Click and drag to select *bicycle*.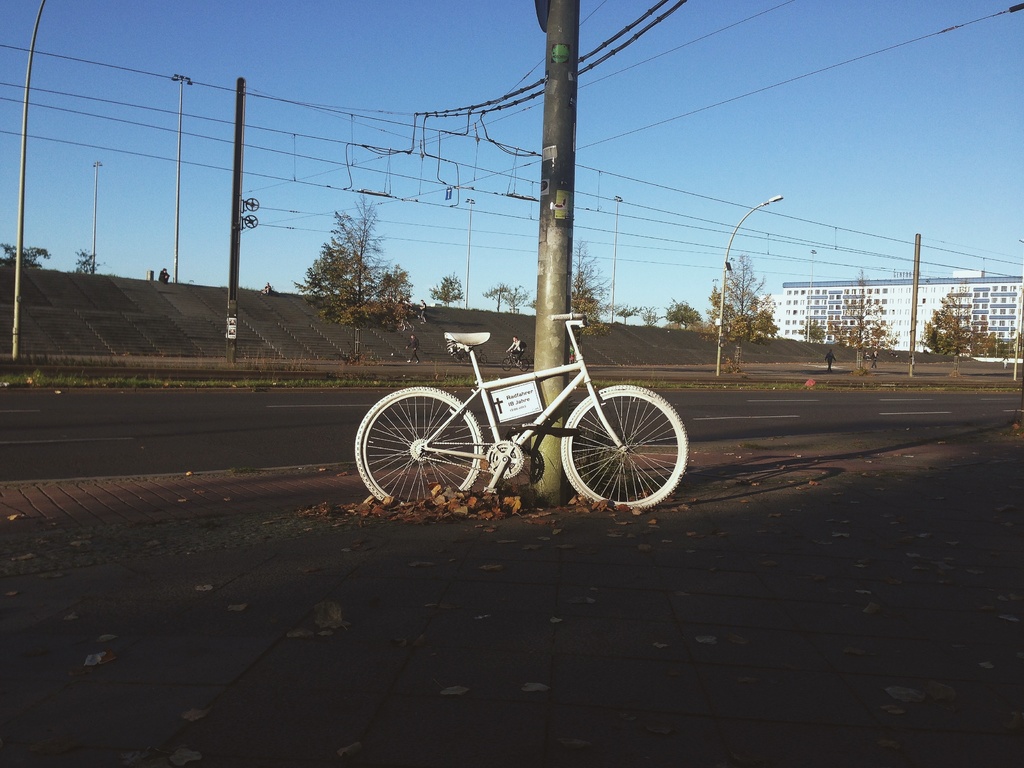
Selection: 355/310/692/511.
